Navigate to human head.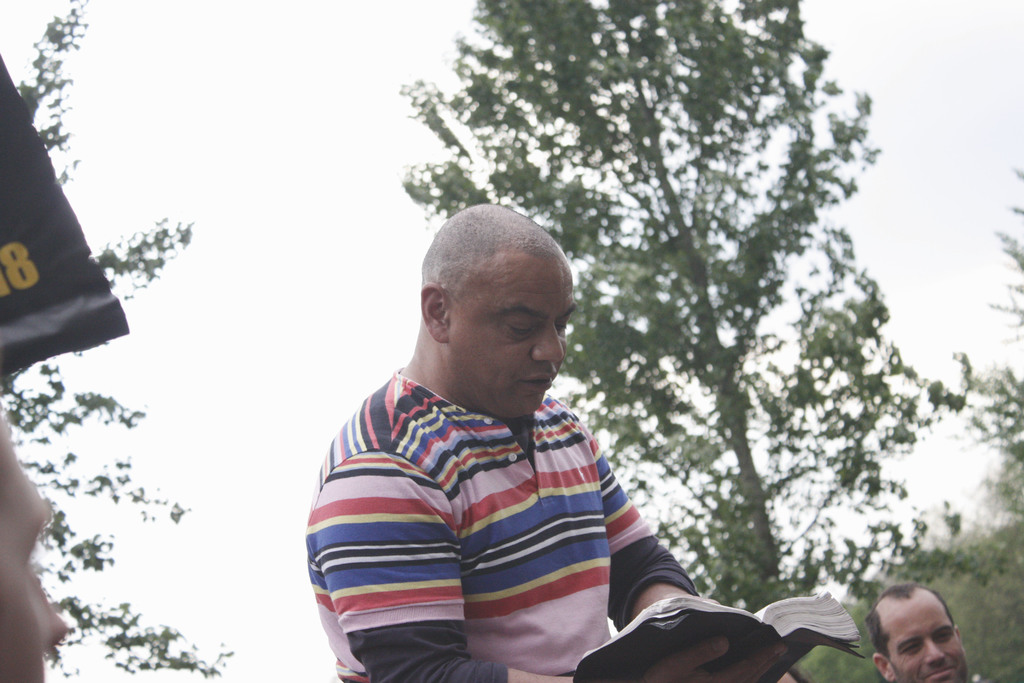
Navigation target: 407:202:581:407.
